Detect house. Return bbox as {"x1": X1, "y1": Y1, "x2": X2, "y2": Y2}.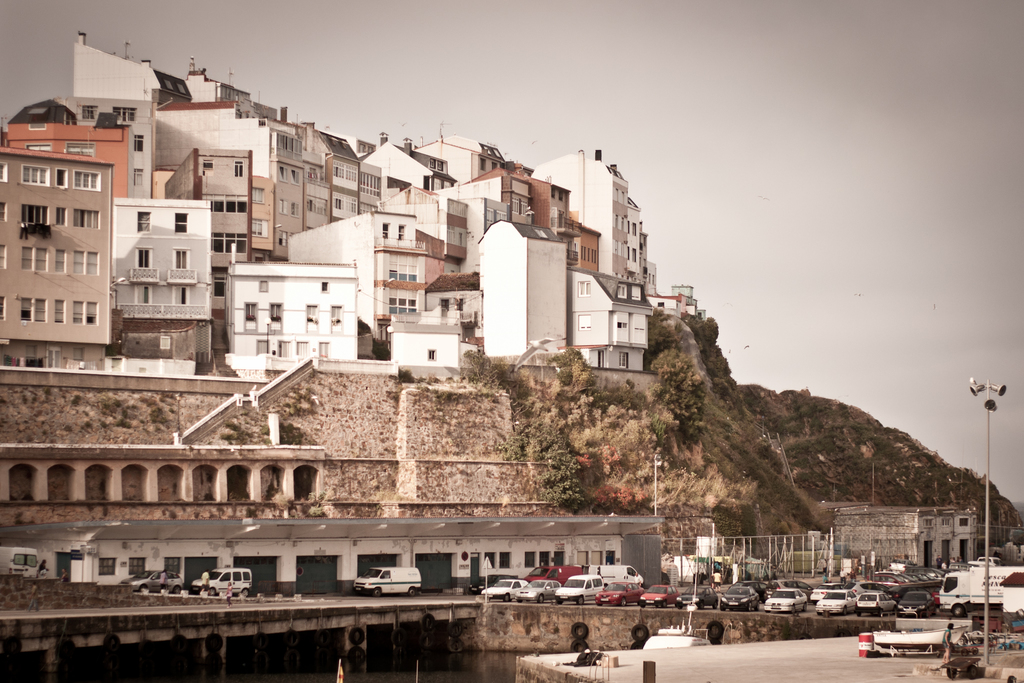
{"x1": 219, "y1": 255, "x2": 364, "y2": 372}.
